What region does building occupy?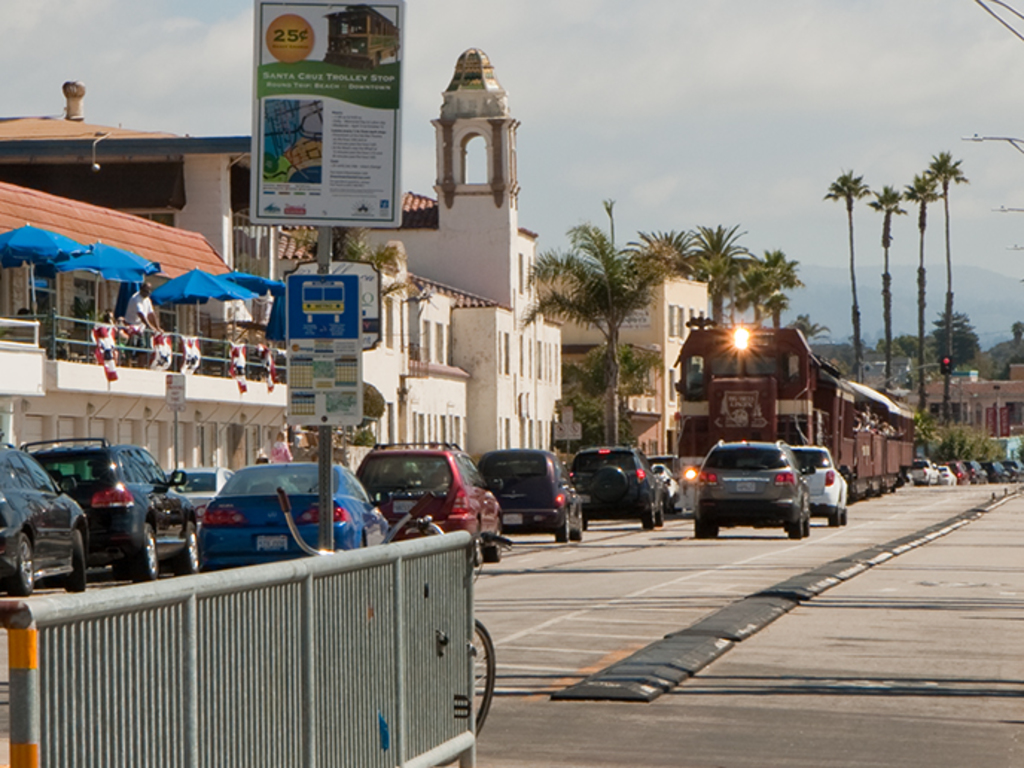
[left=0, top=46, right=558, bottom=478].
